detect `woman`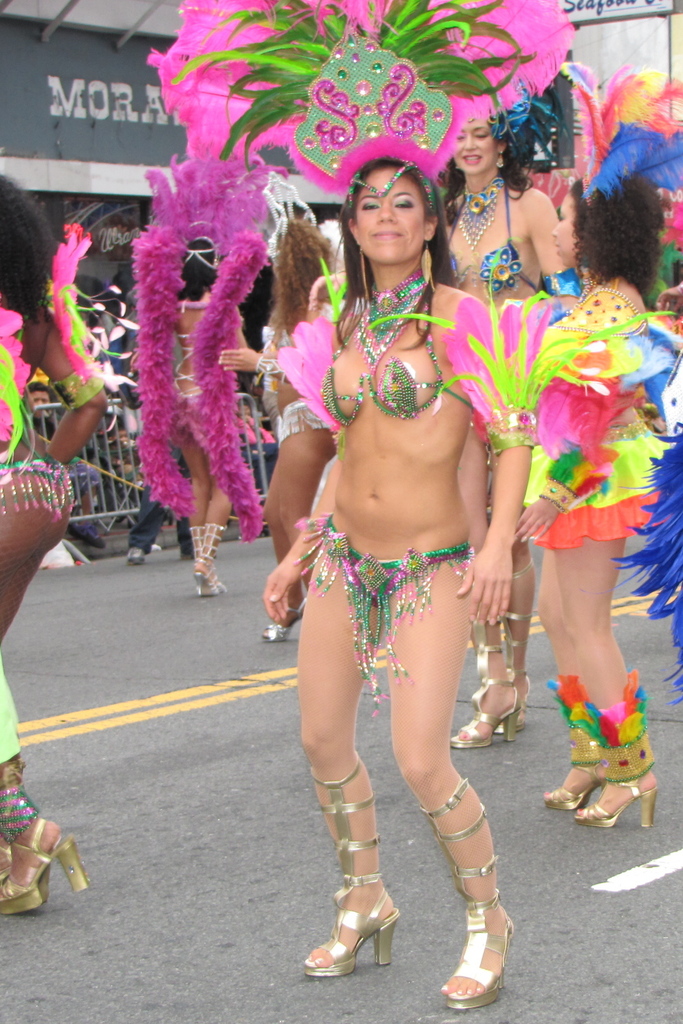
<region>530, 56, 679, 840</region>
